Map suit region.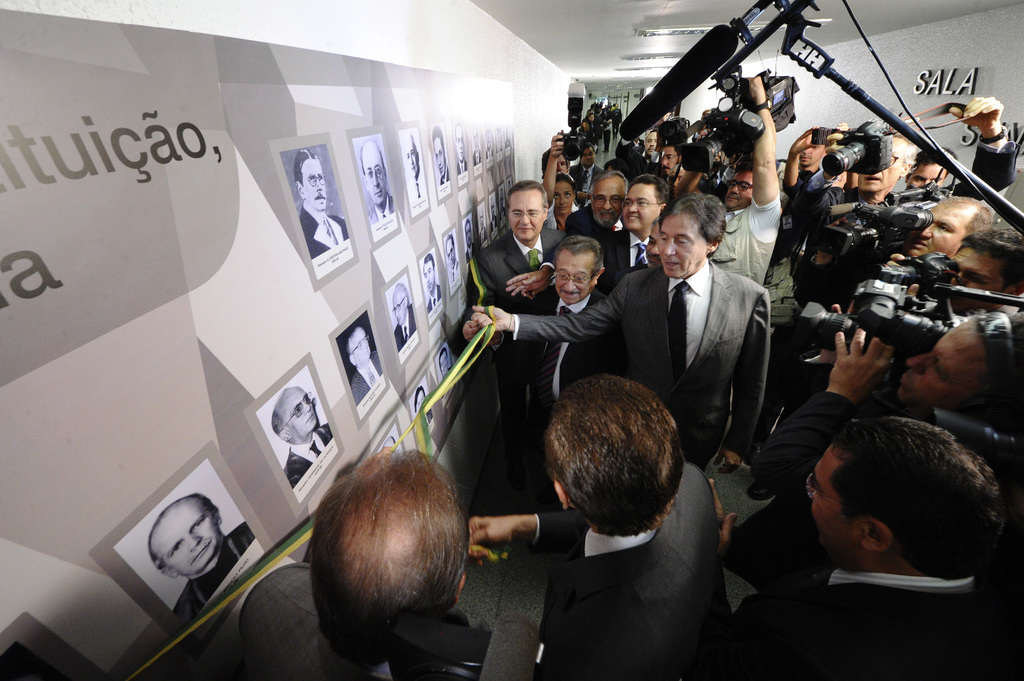
Mapped to crop(461, 247, 479, 263).
